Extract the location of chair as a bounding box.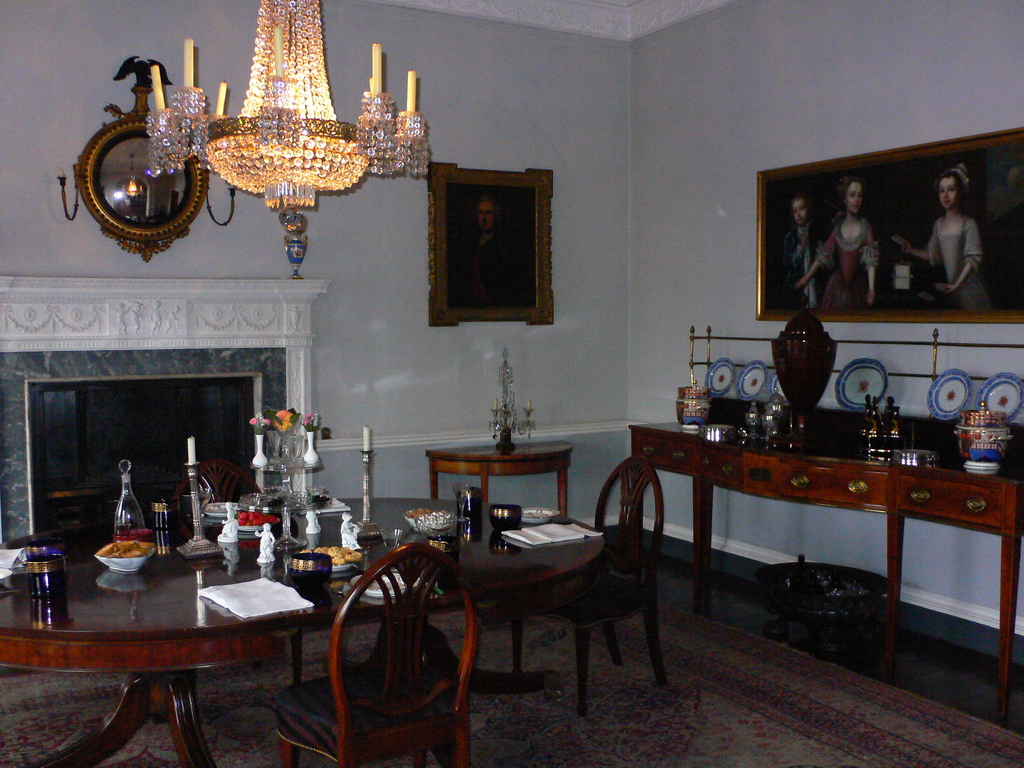
BBox(173, 457, 294, 683).
